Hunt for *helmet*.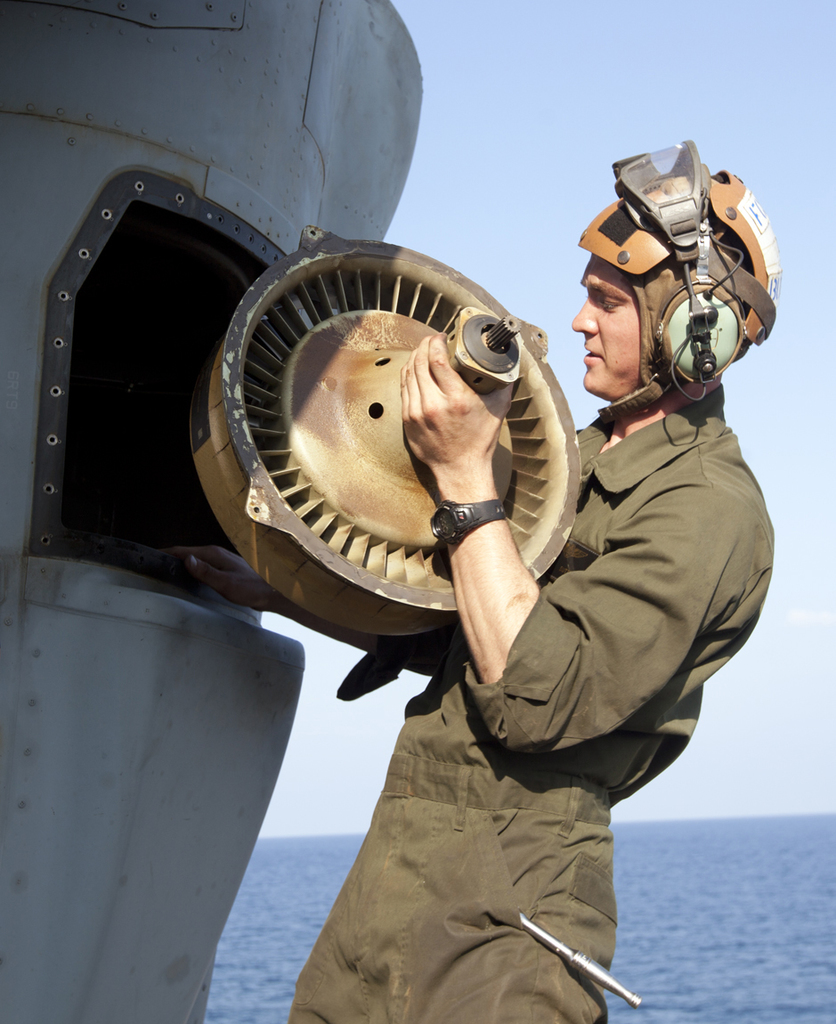
Hunted down at rect(580, 167, 777, 399).
